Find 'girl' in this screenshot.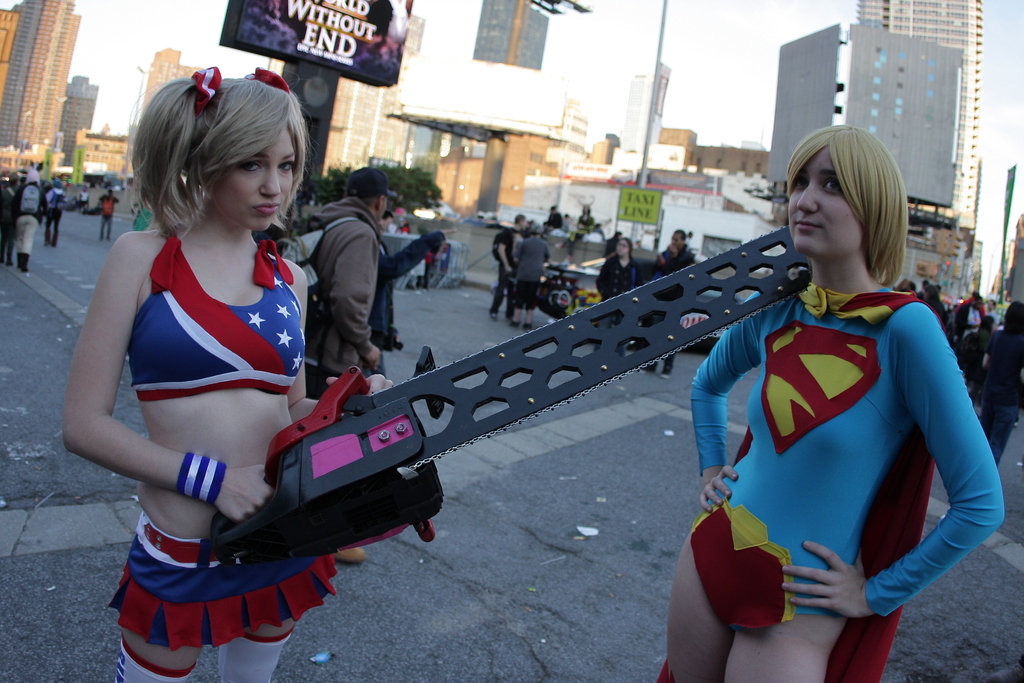
The bounding box for 'girl' is select_region(690, 129, 994, 682).
